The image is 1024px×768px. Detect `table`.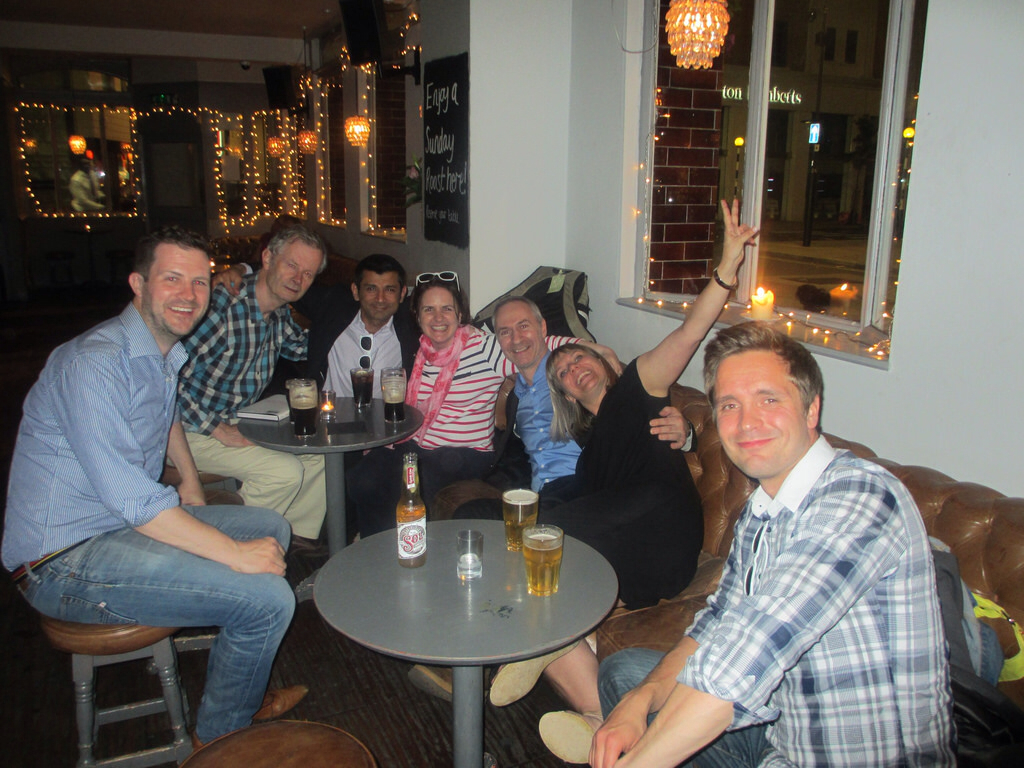
Detection: box(311, 519, 624, 764).
